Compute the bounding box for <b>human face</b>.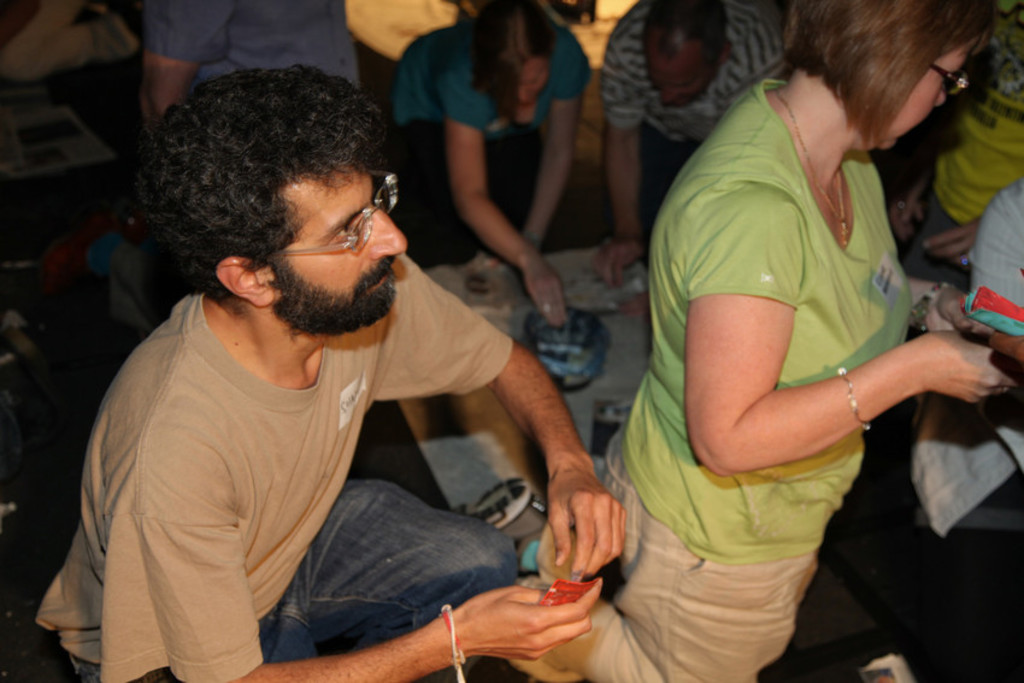
<bbox>889, 41, 978, 148</bbox>.
